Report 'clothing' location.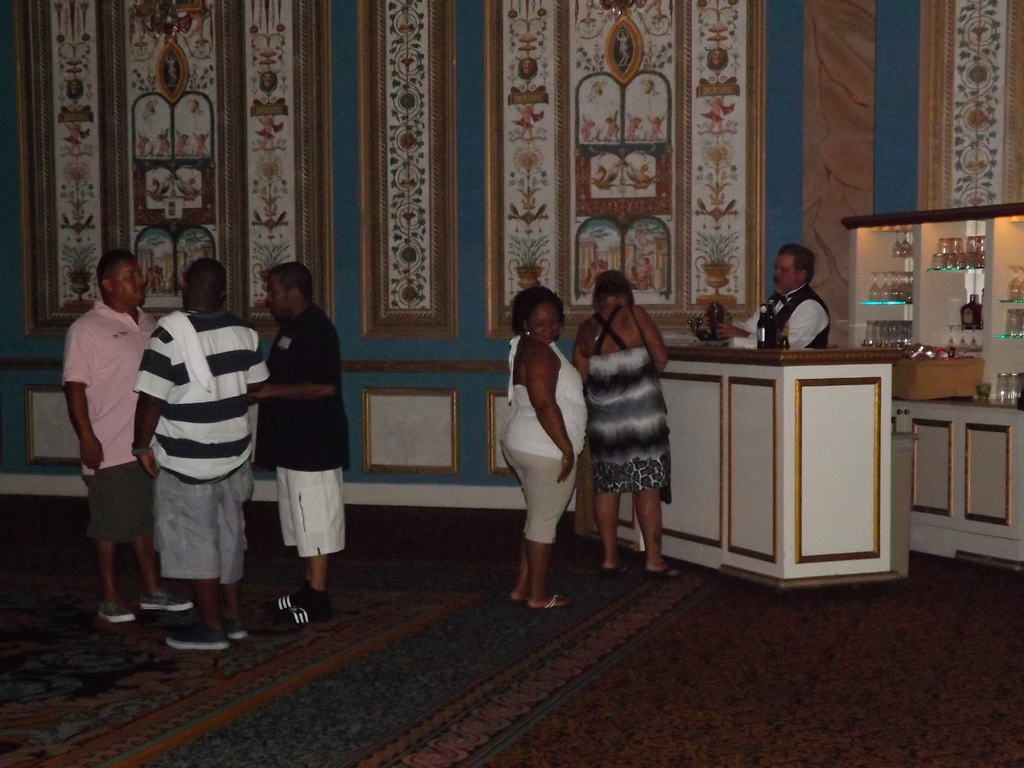
Report: 579/304/669/496.
